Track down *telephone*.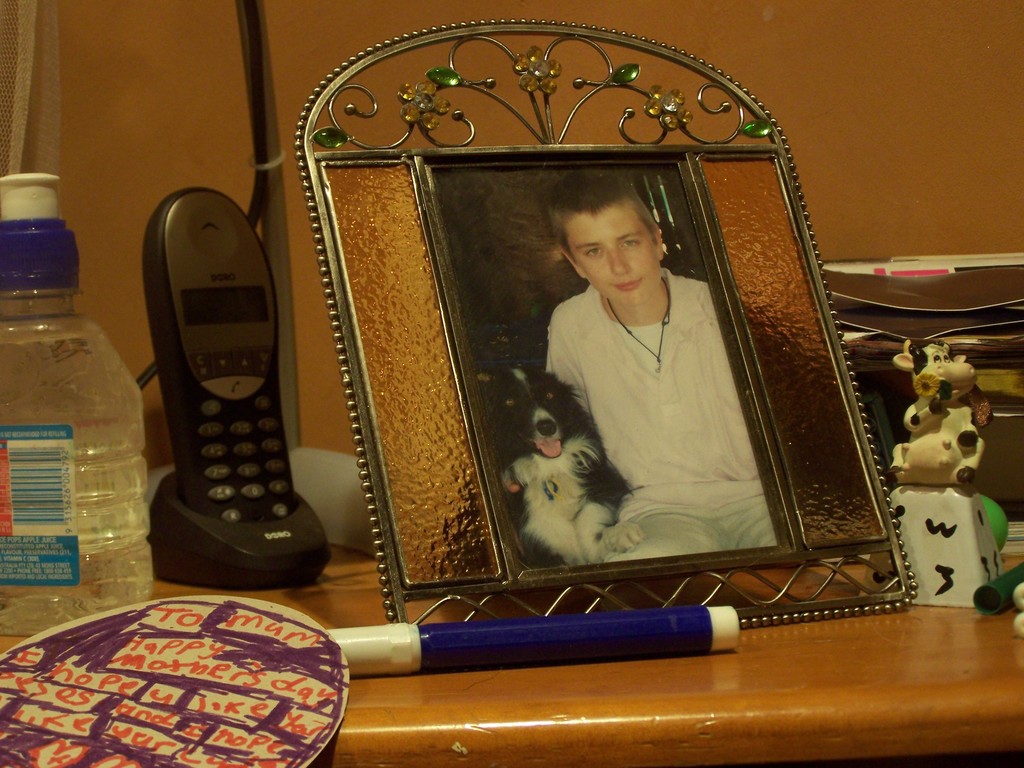
Tracked to <bbox>132, 220, 292, 547</bbox>.
